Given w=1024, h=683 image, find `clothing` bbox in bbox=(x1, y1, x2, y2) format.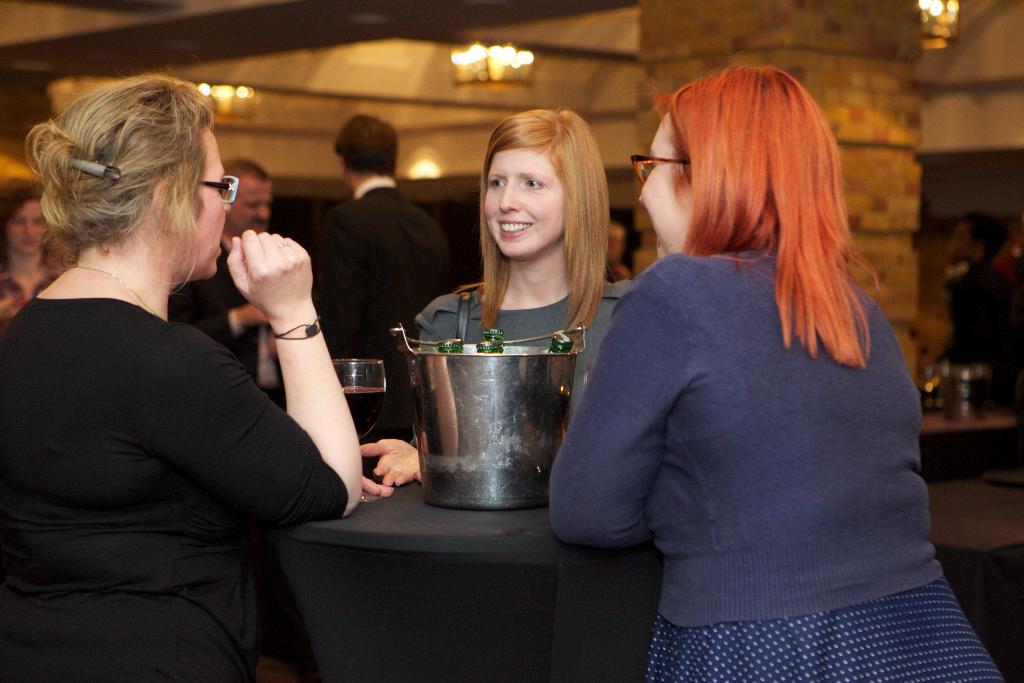
bbox=(301, 185, 454, 438).
